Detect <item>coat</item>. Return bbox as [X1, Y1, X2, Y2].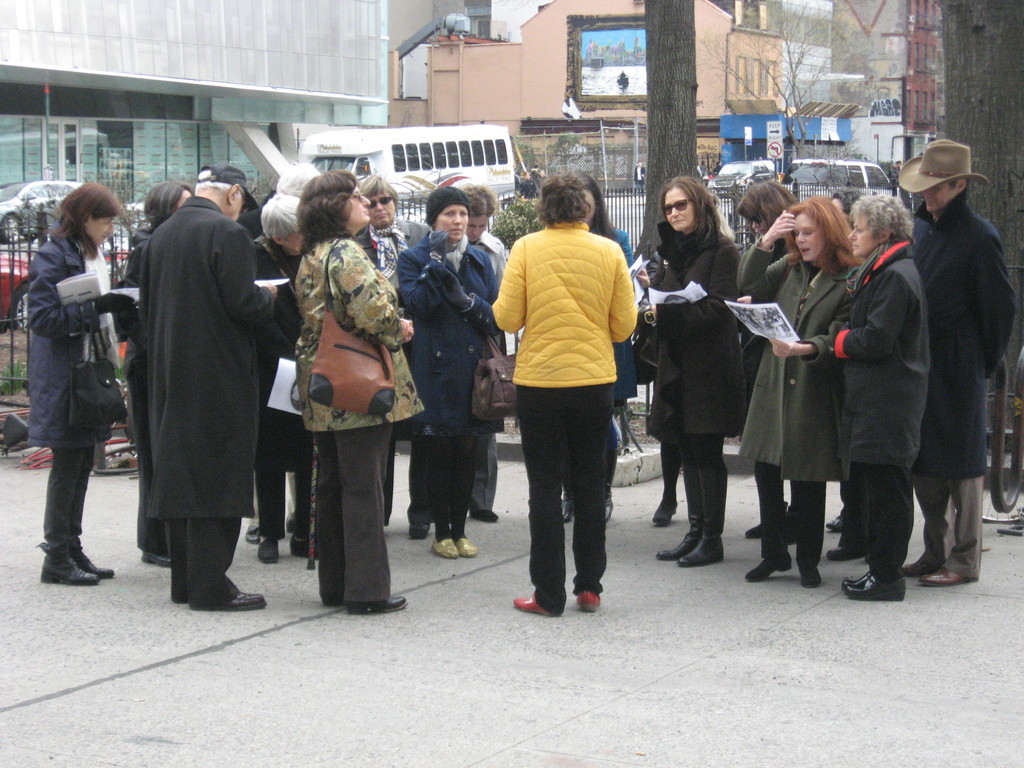
[120, 182, 273, 561].
